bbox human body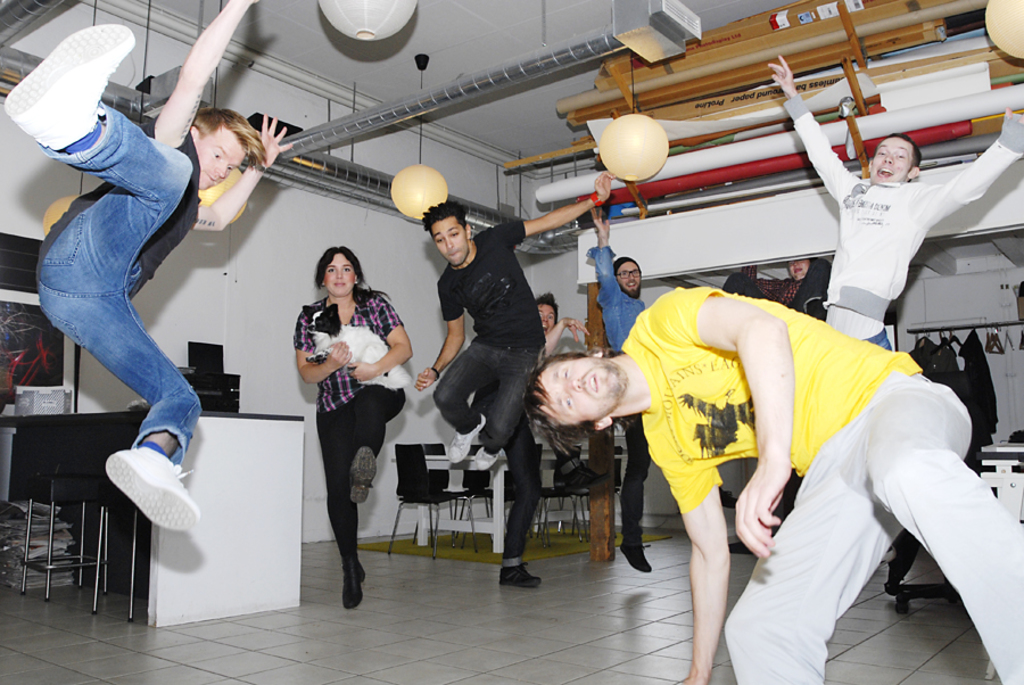
<region>25, 30, 242, 540</region>
